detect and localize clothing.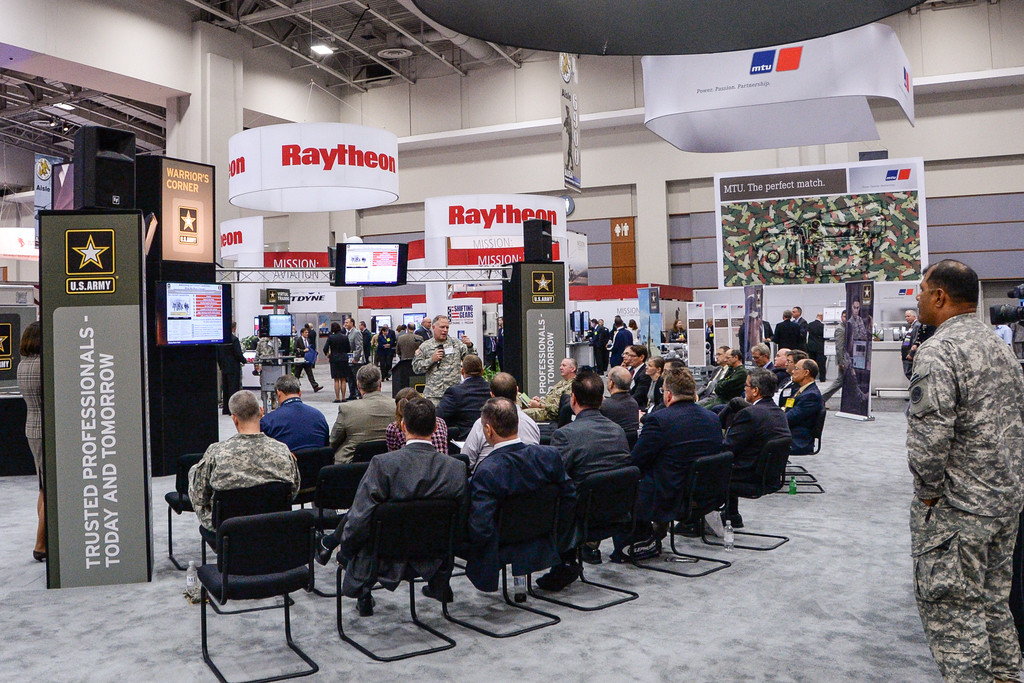
Localized at bbox(19, 356, 52, 559).
